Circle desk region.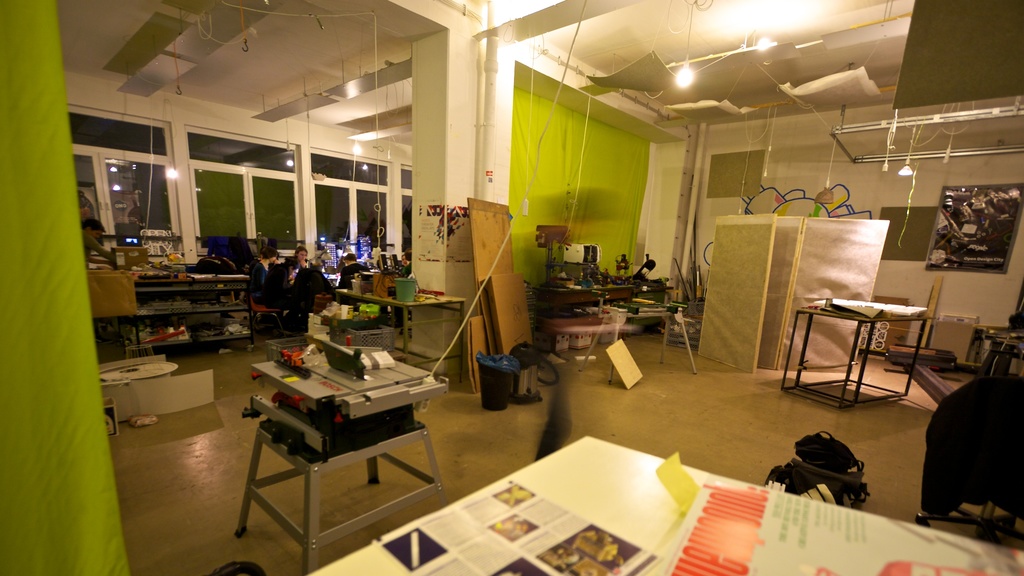
Region: box=[788, 283, 943, 405].
